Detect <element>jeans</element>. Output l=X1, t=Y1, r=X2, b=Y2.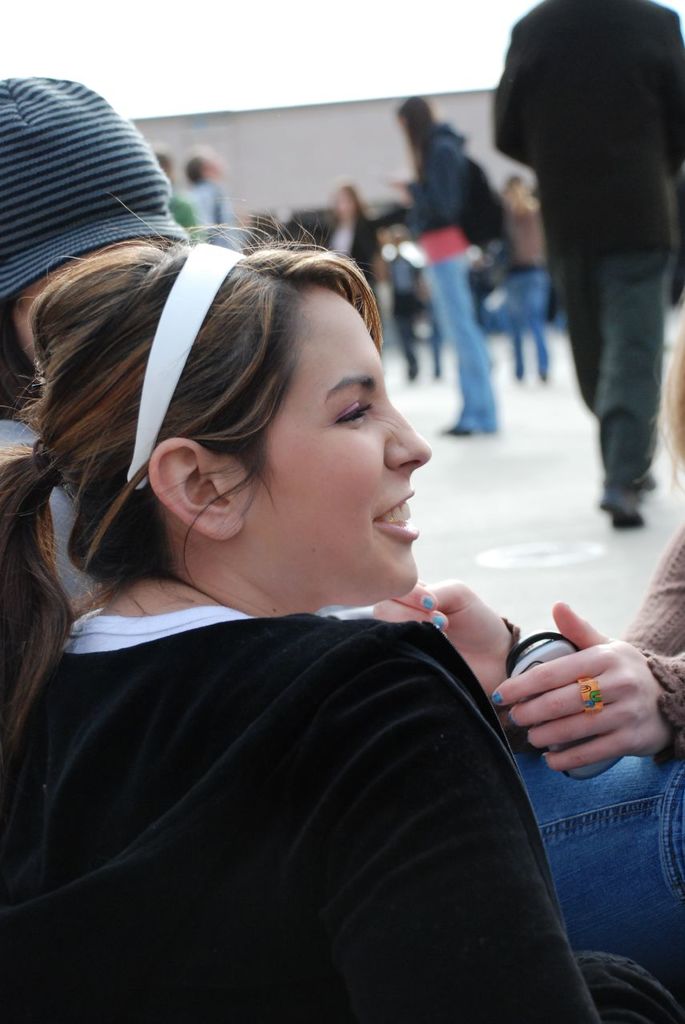
l=562, t=210, r=681, b=522.
